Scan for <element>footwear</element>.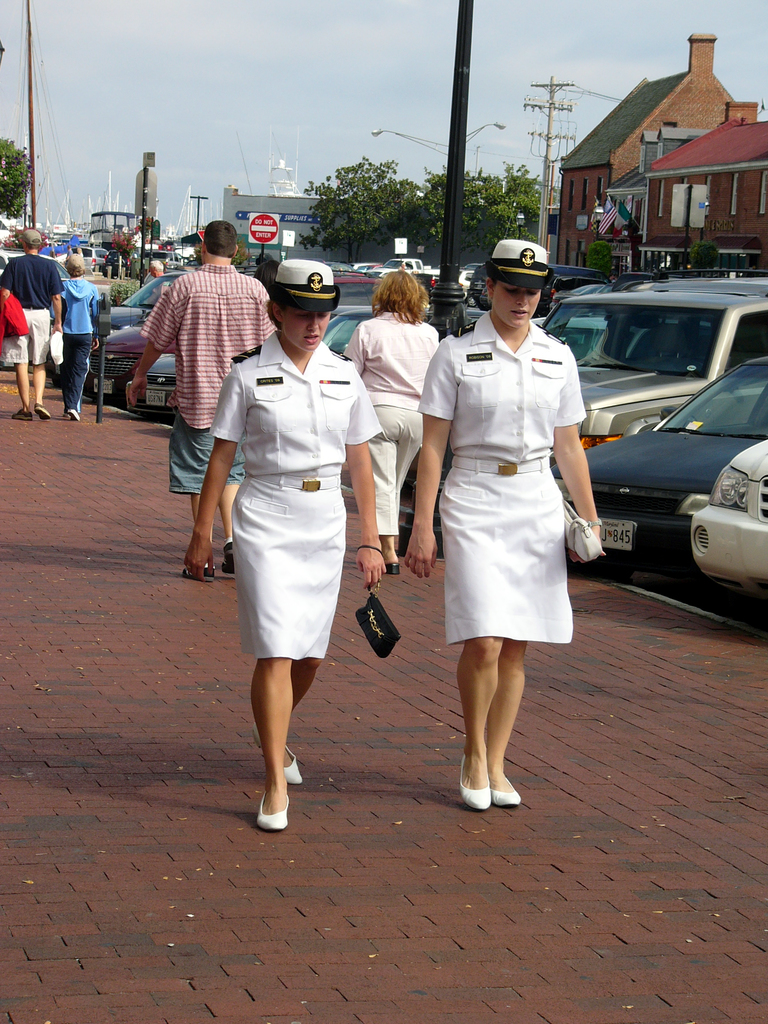
Scan result: (x1=35, y1=406, x2=56, y2=420).
